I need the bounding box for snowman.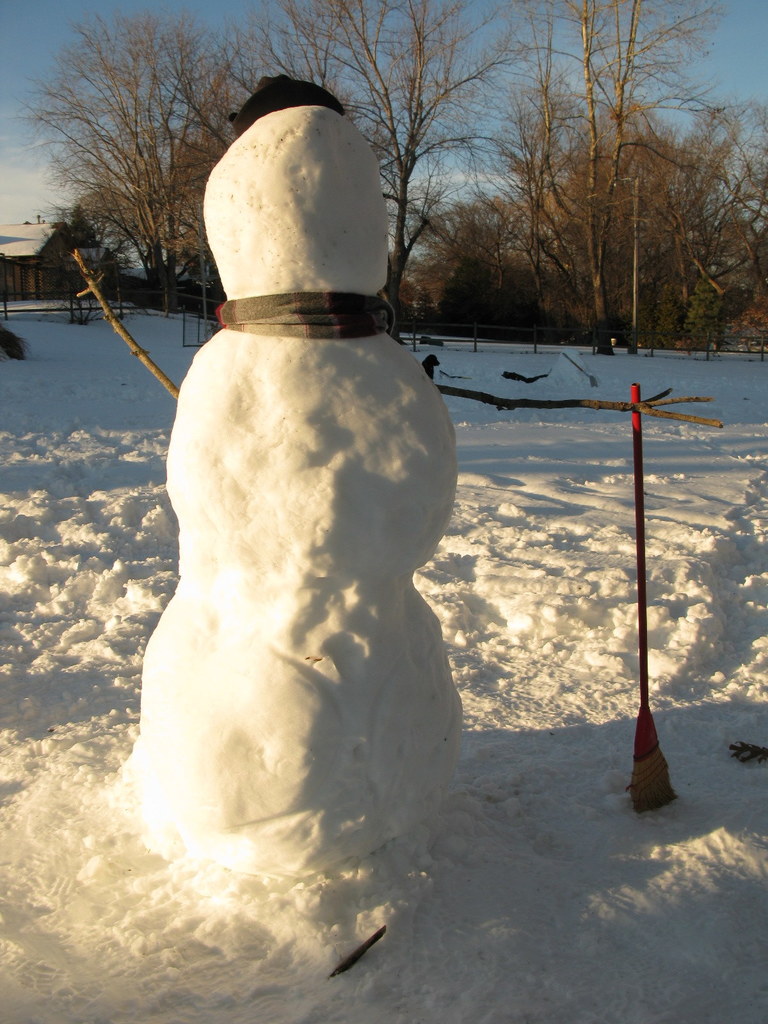
Here it is: {"x1": 74, "y1": 74, "x2": 458, "y2": 869}.
